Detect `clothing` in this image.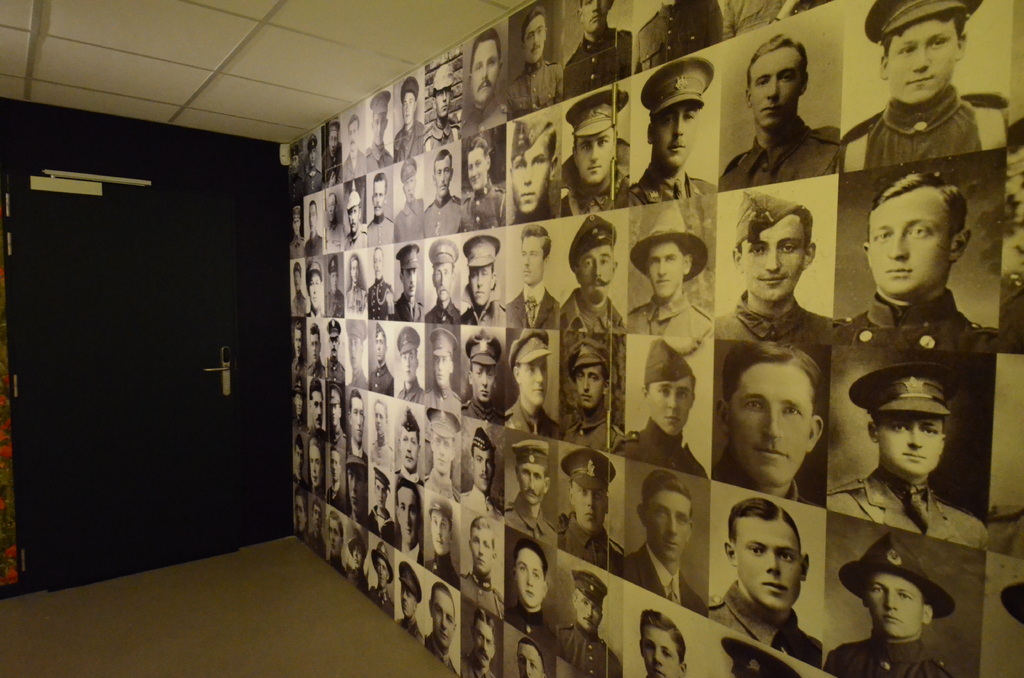
Detection: (x1=823, y1=629, x2=953, y2=677).
